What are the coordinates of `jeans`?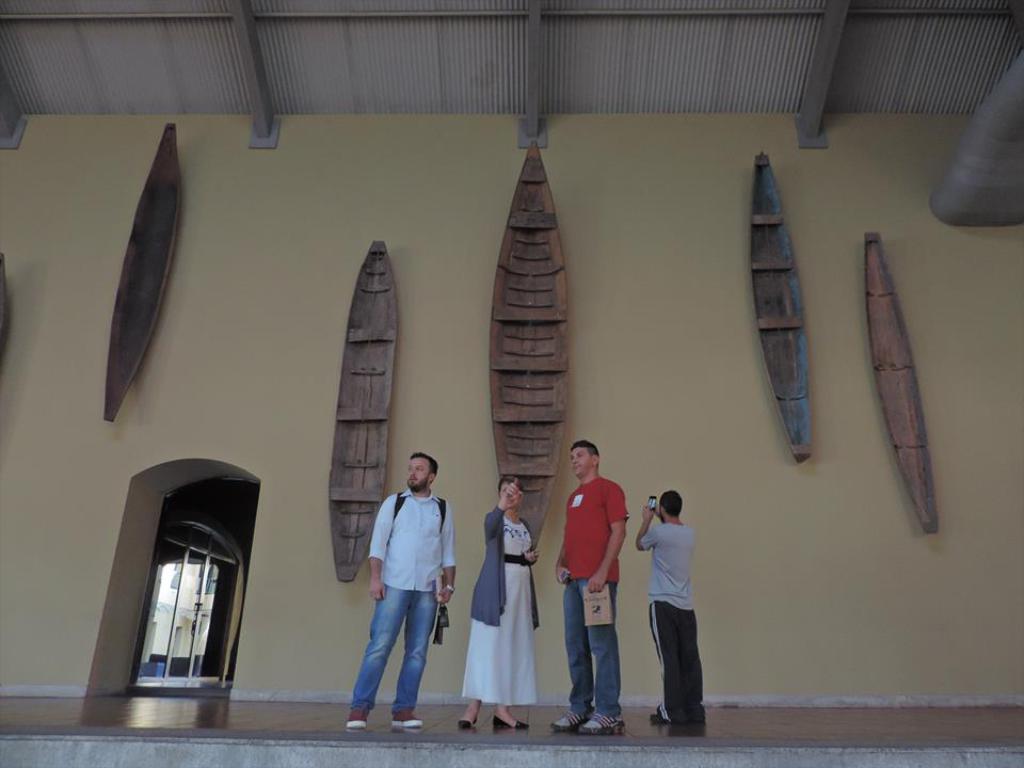
bbox=(345, 579, 439, 731).
